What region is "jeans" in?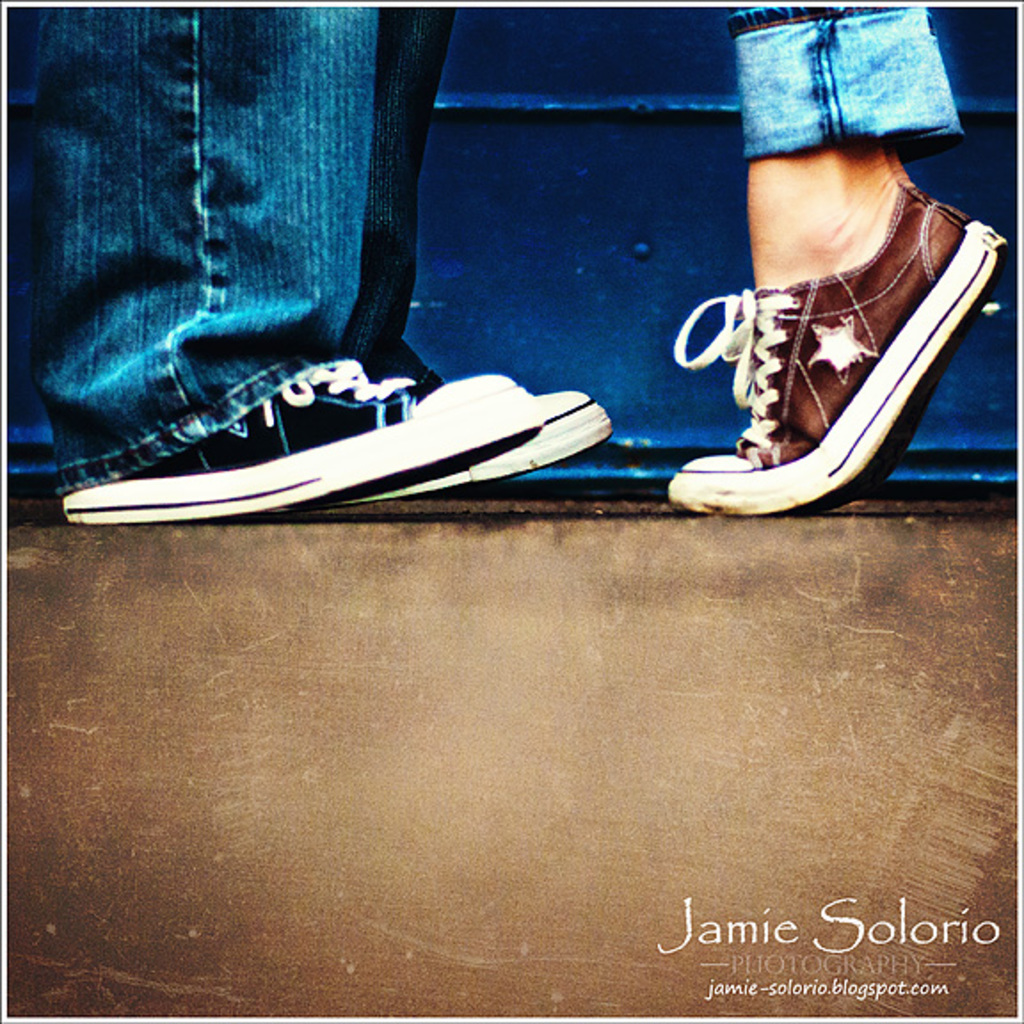
box(25, 28, 507, 494).
